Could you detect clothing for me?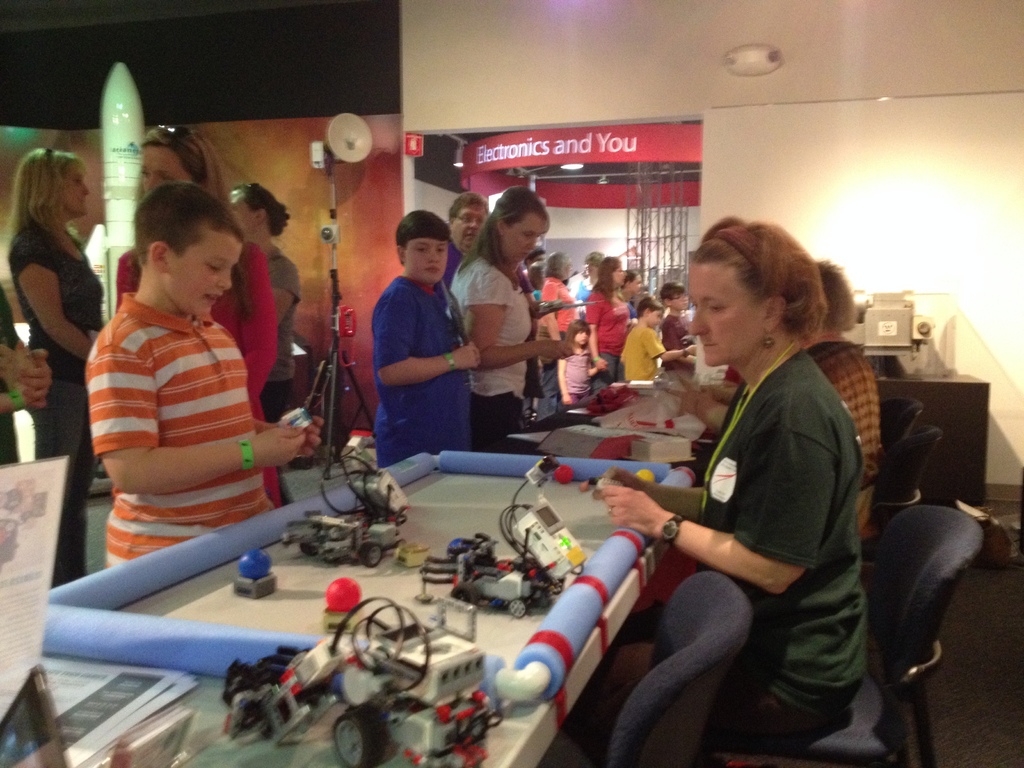
Detection result: [659, 312, 685, 346].
